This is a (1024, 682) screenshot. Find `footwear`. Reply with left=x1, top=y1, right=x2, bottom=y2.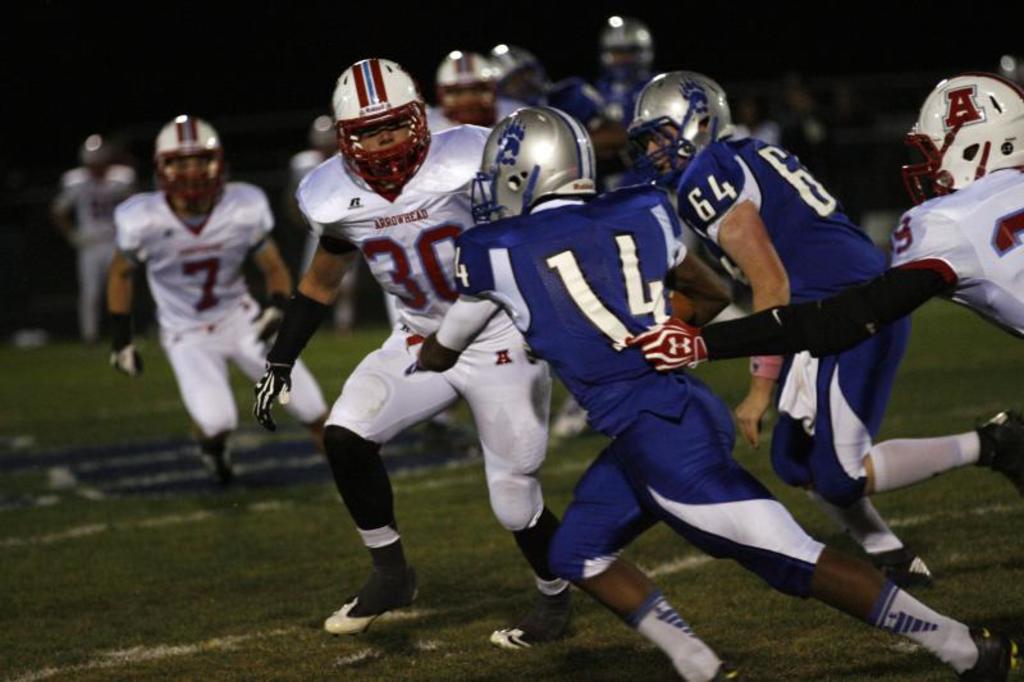
left=864, top=548, right=929, bottom=580.
